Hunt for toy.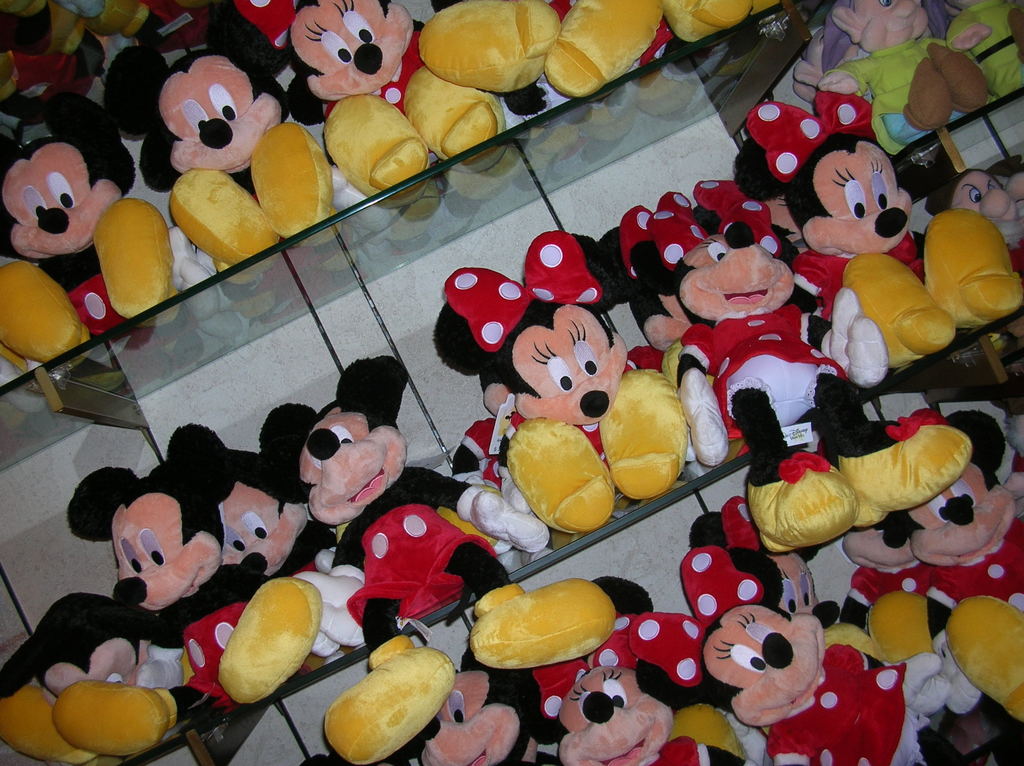
Hunted down at Rect(0, 93, 181, 376).
